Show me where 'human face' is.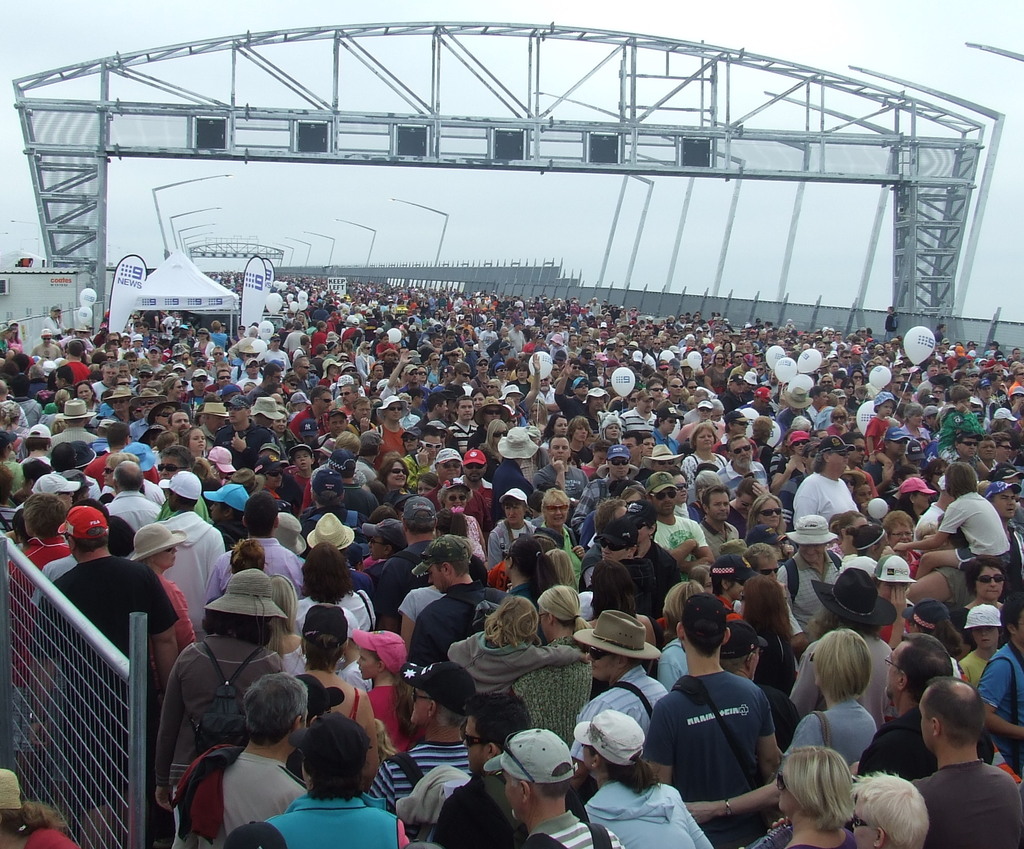
'human face' is at region(555, 419, 569, 433).
